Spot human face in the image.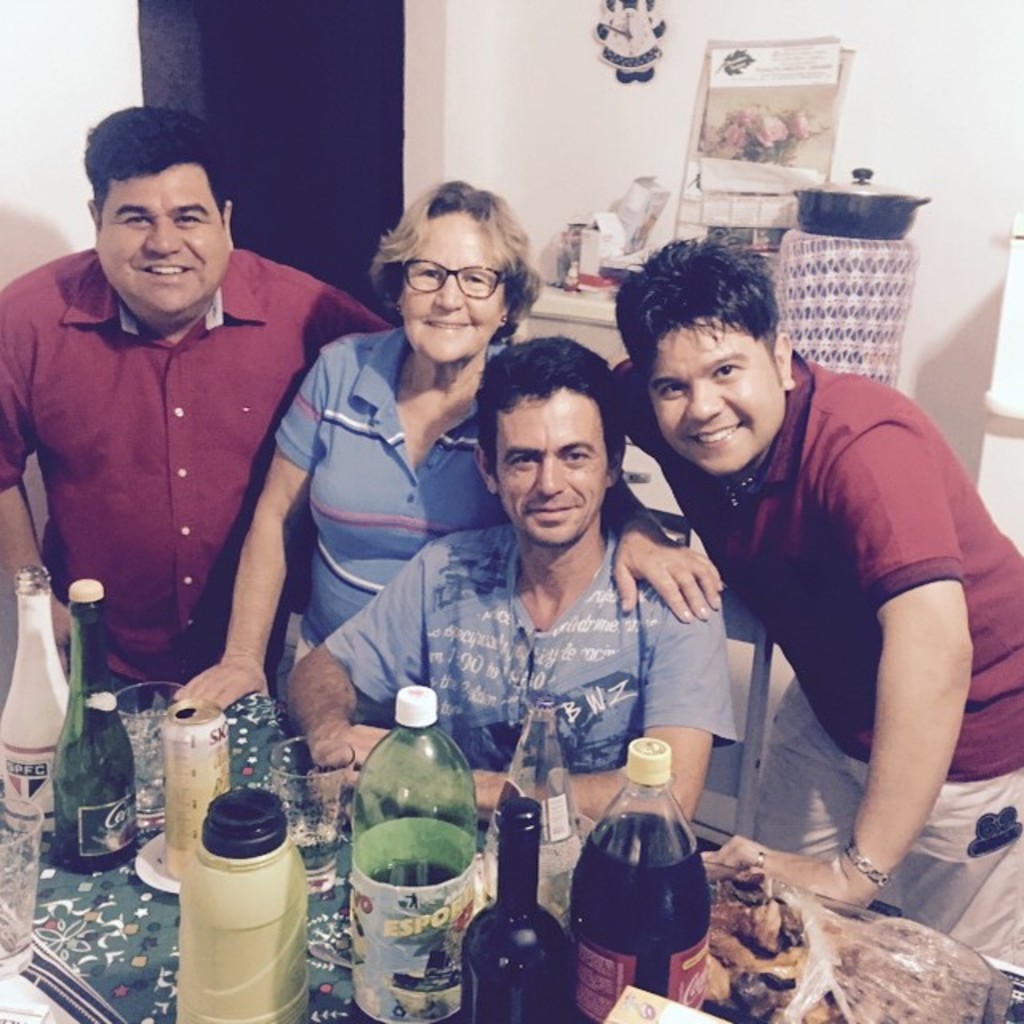
human face found at rect(402, 211, 501, 371).
